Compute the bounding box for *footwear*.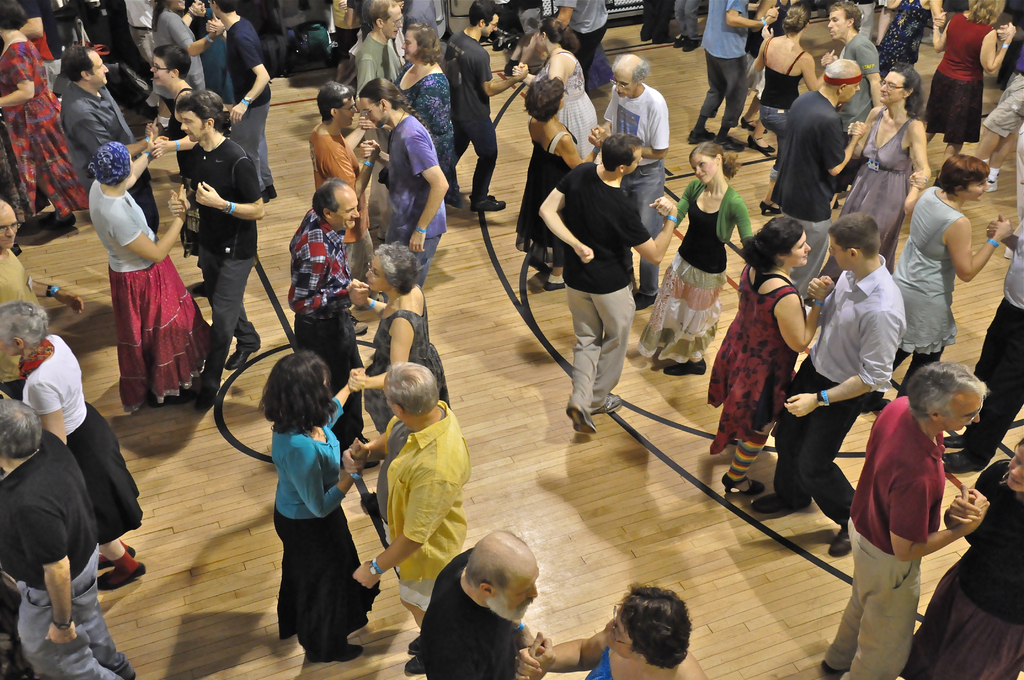
<box>261,190,271,206</box>.
